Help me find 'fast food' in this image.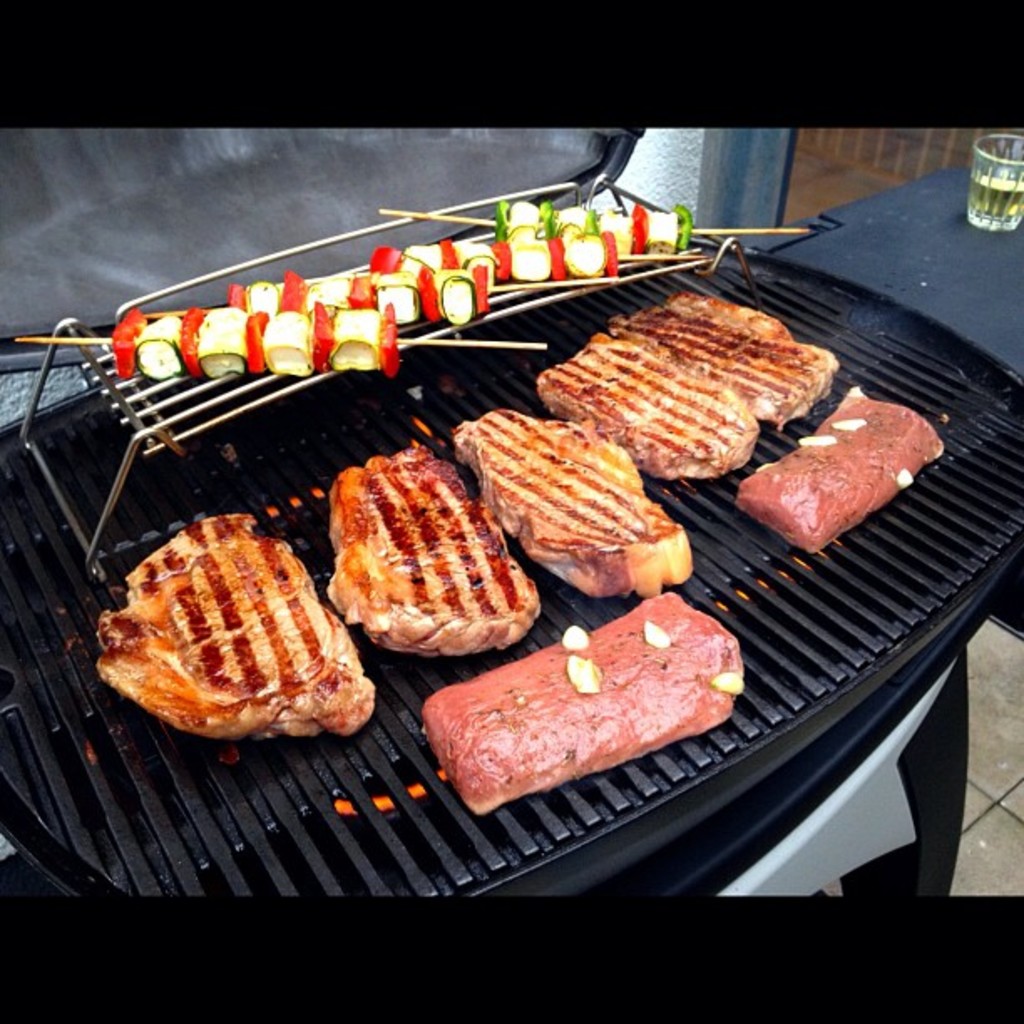
Found it: {"x1": 443, "y1": 271, "x2": 474, "y2": 325}.
